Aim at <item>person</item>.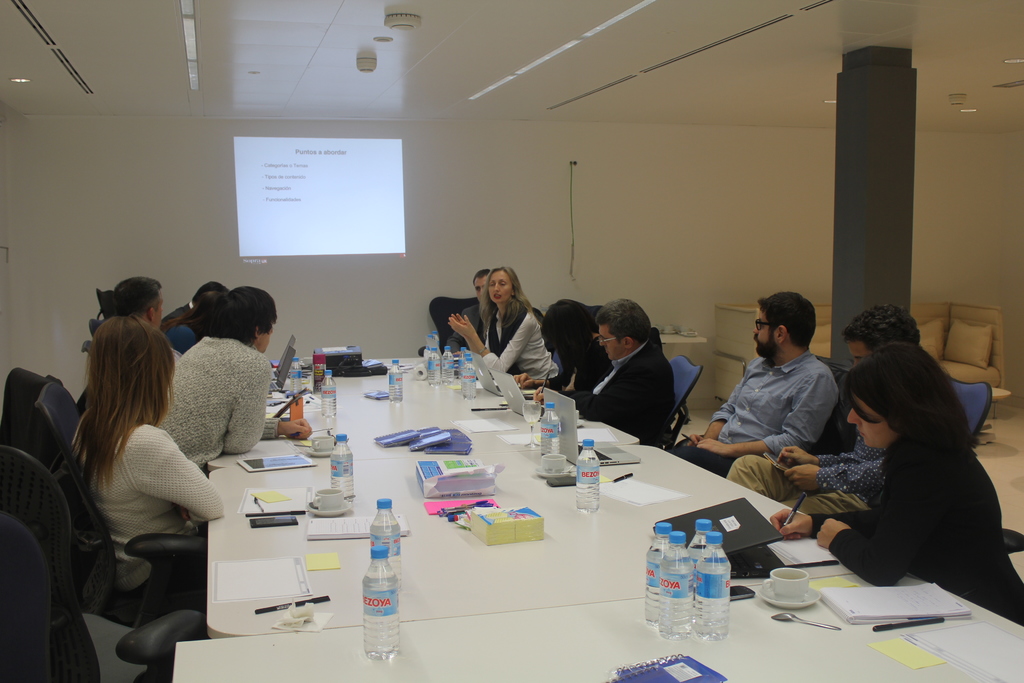
Aimed at bbox=(507, 289, 611, 393).
